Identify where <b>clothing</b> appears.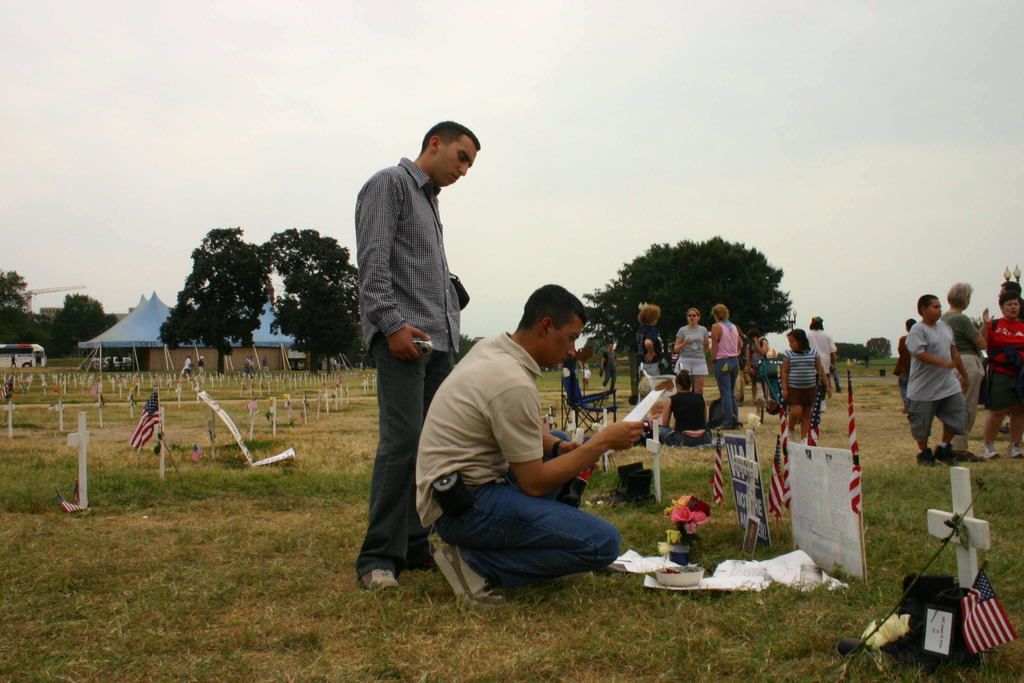
Appears at crop(580, 365, 589, 384).
